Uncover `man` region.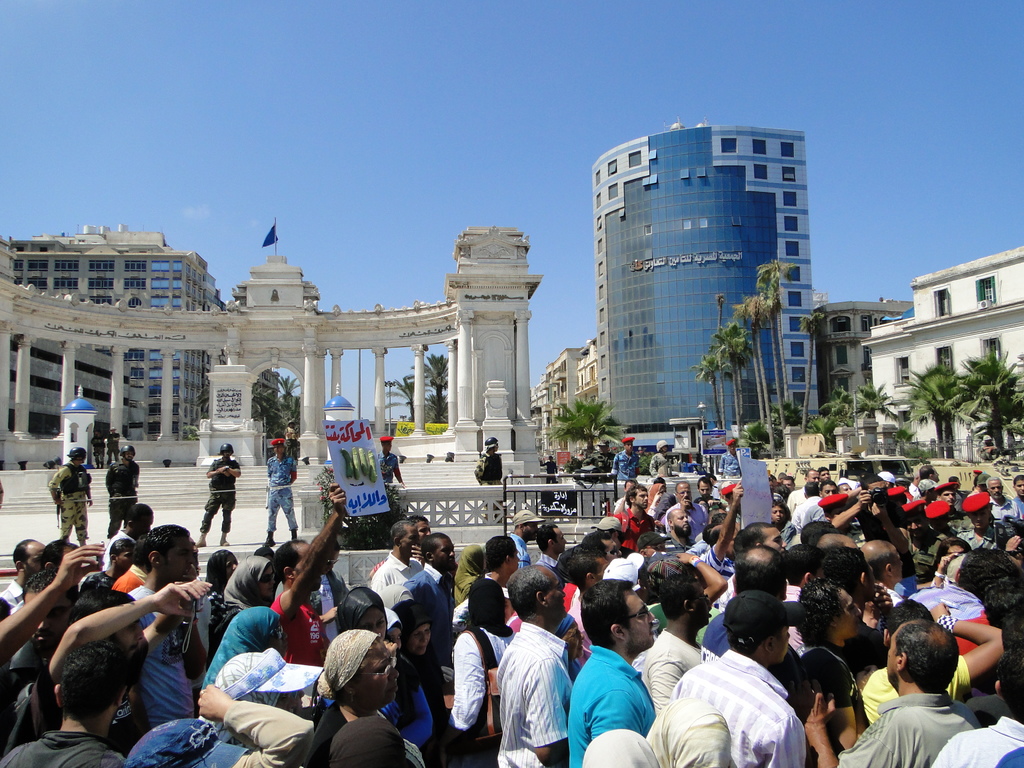
Uncovered: [x1=195, y1=444, x2=236, y2=554].
